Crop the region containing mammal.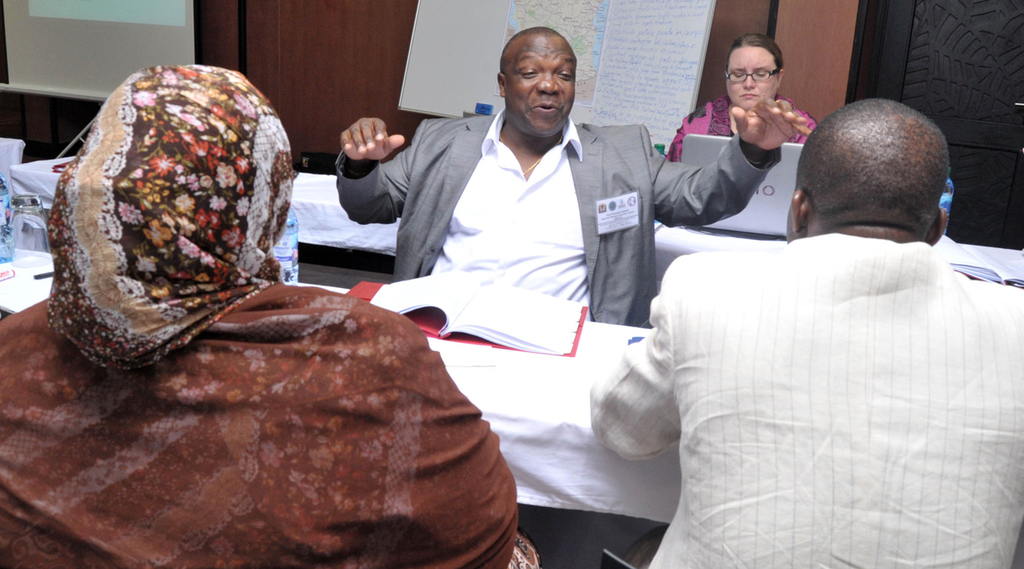
Crop region: bbox(655, 31, 815, 162).
